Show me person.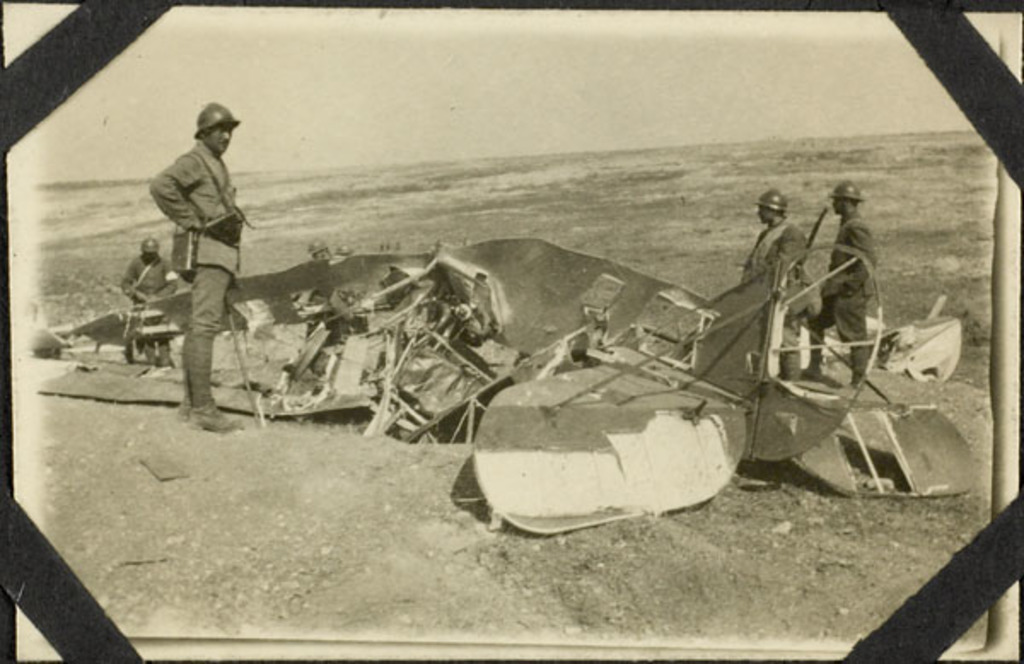
person is here: (741,189,806,282).
